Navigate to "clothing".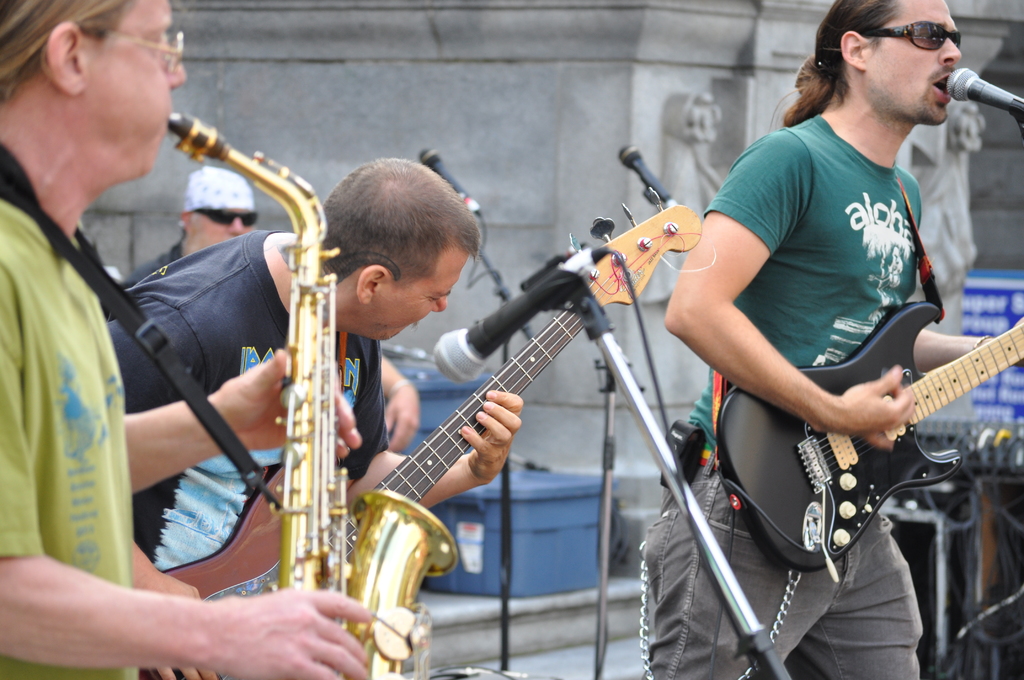
Navigation target: (left=109, top=232, right=387, bottom=679).
